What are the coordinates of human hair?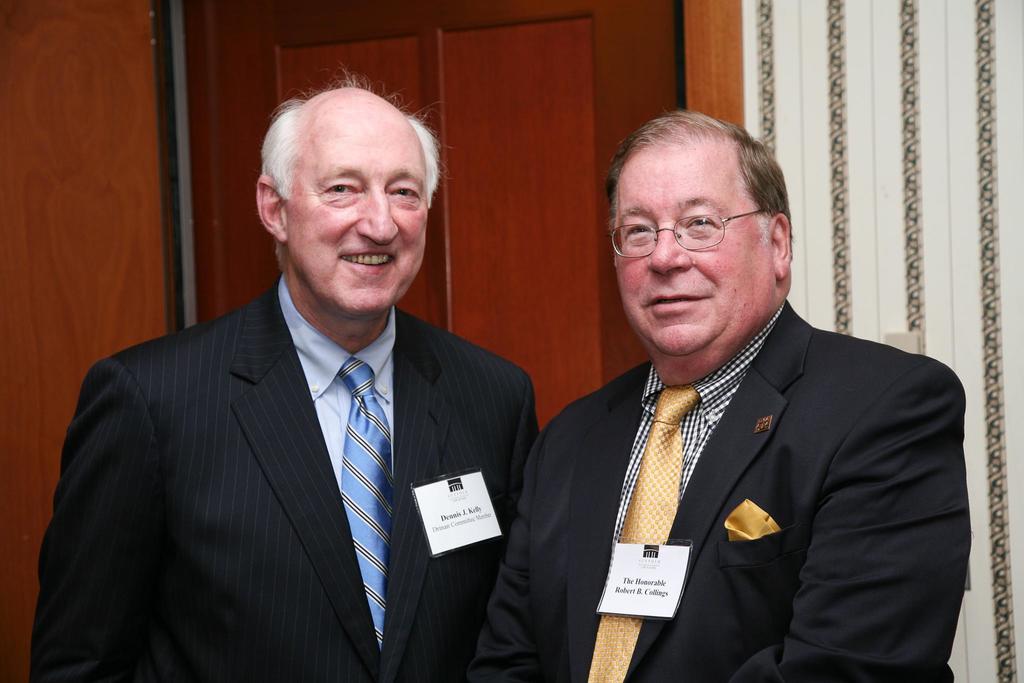
rect(600, 113, 795, 241).
